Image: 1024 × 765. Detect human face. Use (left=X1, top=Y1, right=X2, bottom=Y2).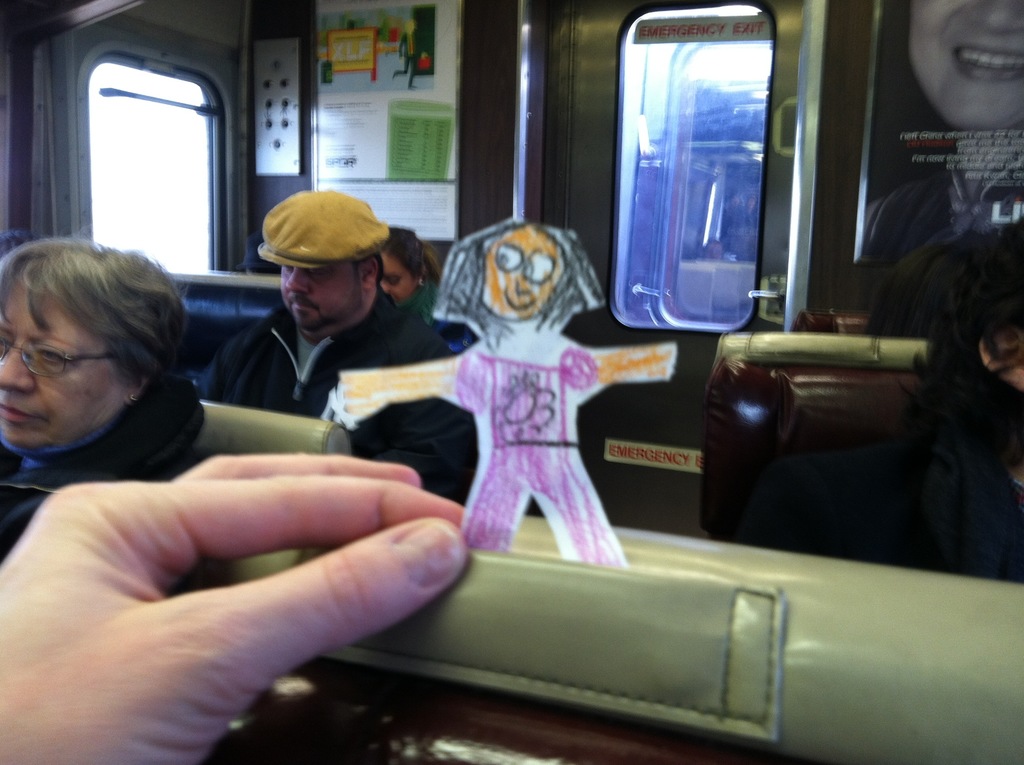
(left=910, top=0, right=1023, bottom=134).
